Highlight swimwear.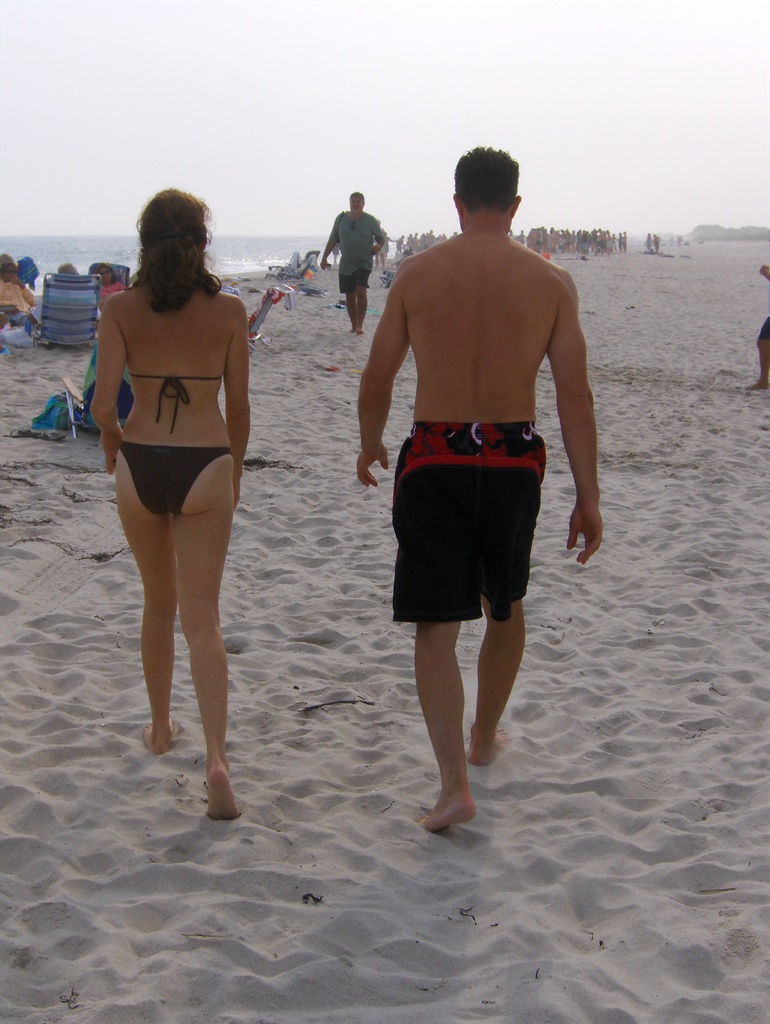
Highlighted region: select_region(126, 371, 222, 435).
